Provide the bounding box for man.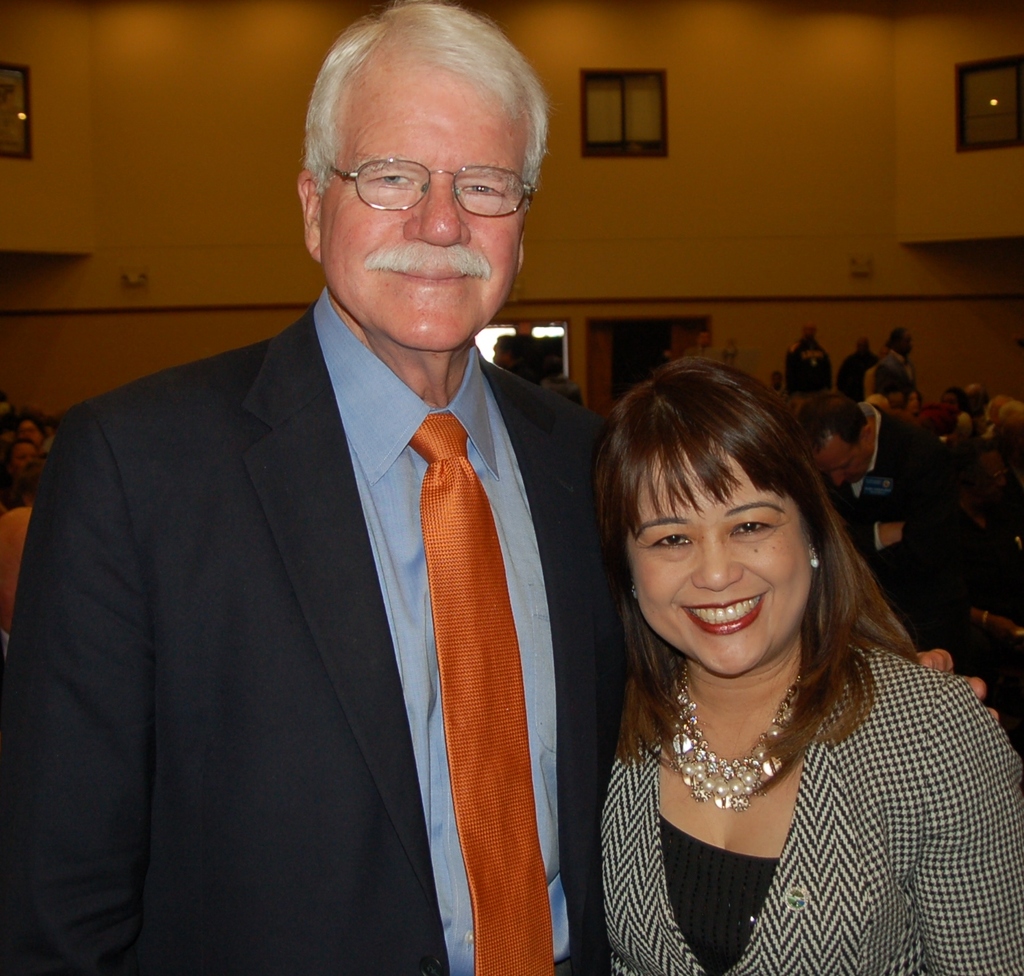
[0, 0, 995, 975].
